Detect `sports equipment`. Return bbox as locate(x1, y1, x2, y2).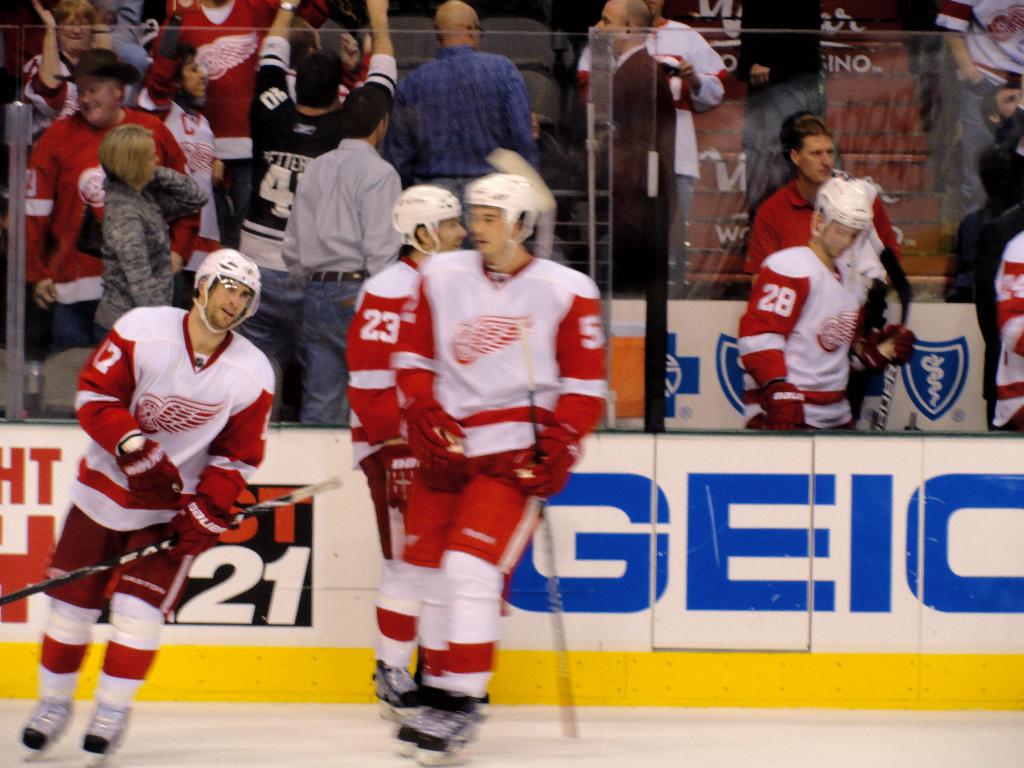
locate(402, 394, 468, 495).
